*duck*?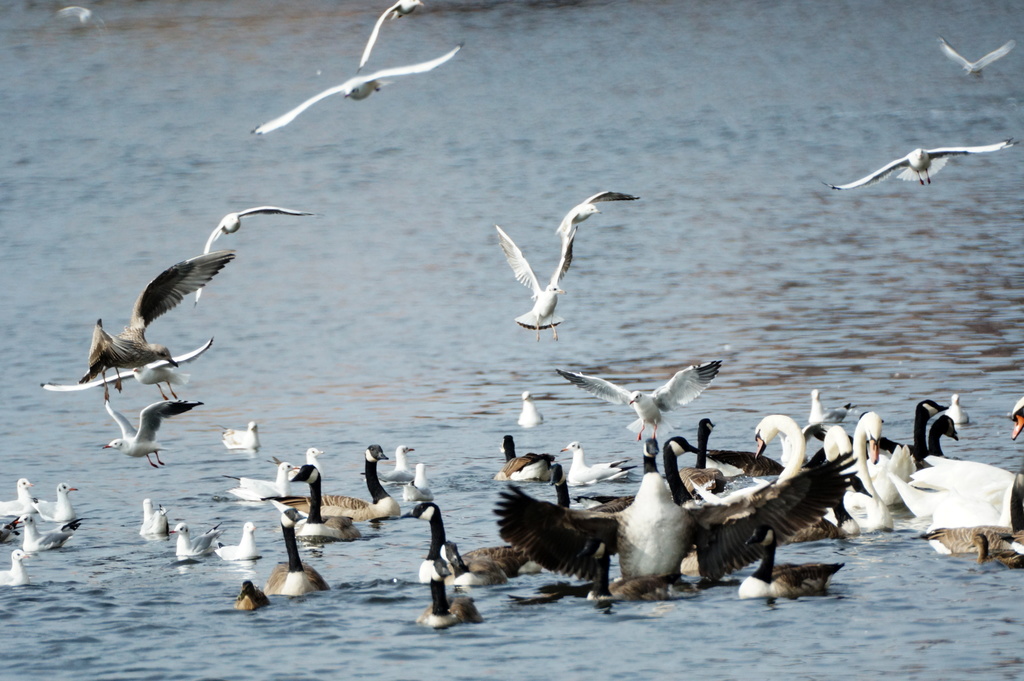
(x1=286, y1=464, x2=378, y2=525)
